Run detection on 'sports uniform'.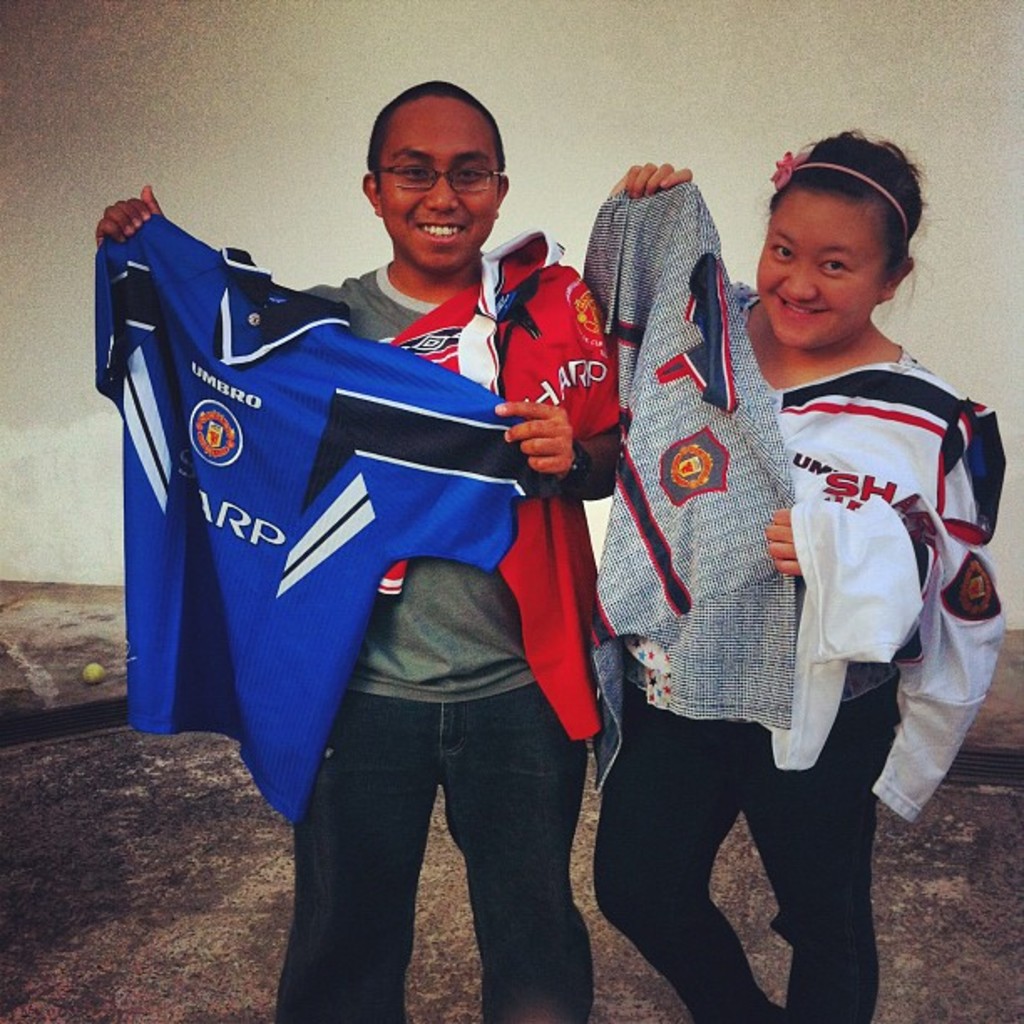
Result: bbox=[572, 184, 812, 746].
